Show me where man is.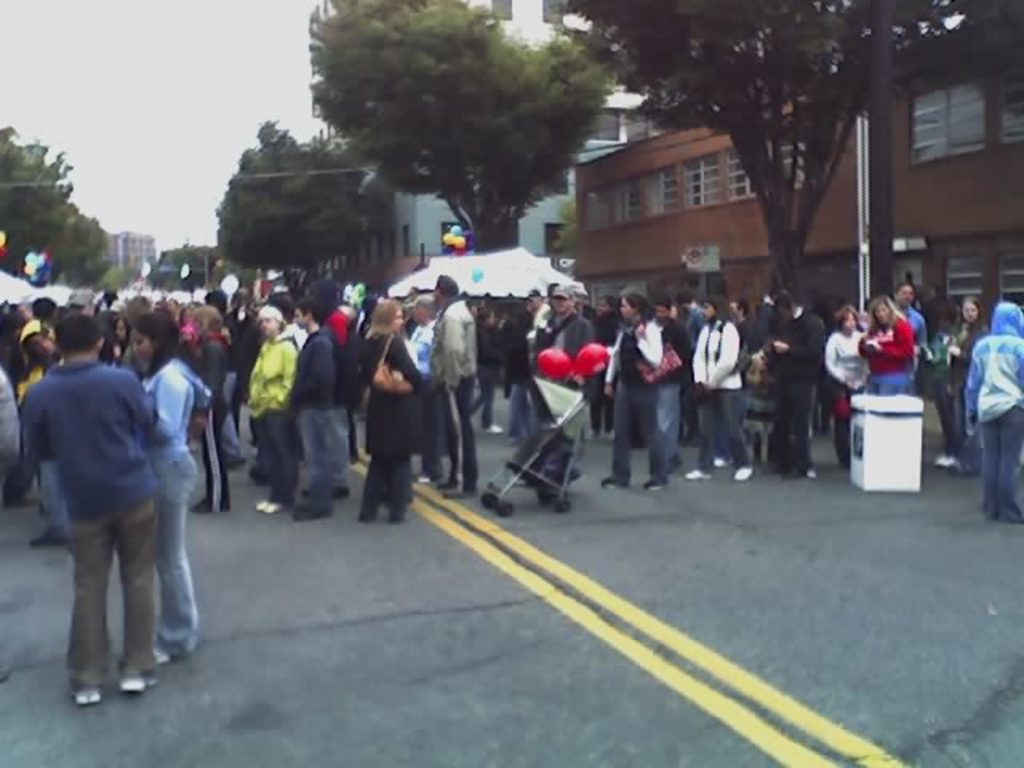
man is at 310,277,347,496.
